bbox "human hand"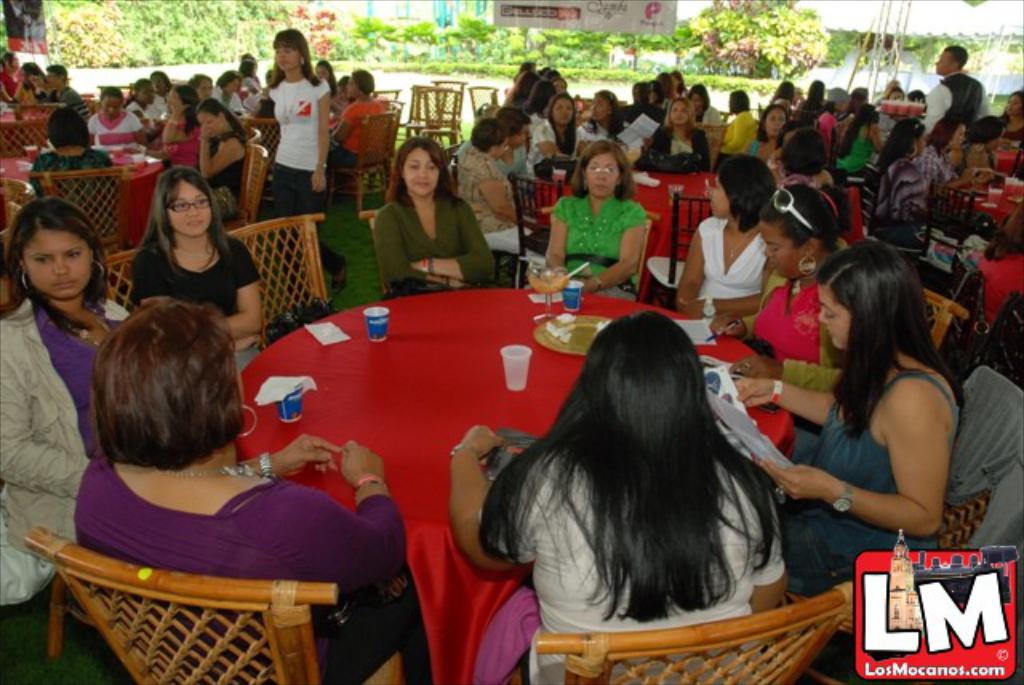
730,379,779,413
